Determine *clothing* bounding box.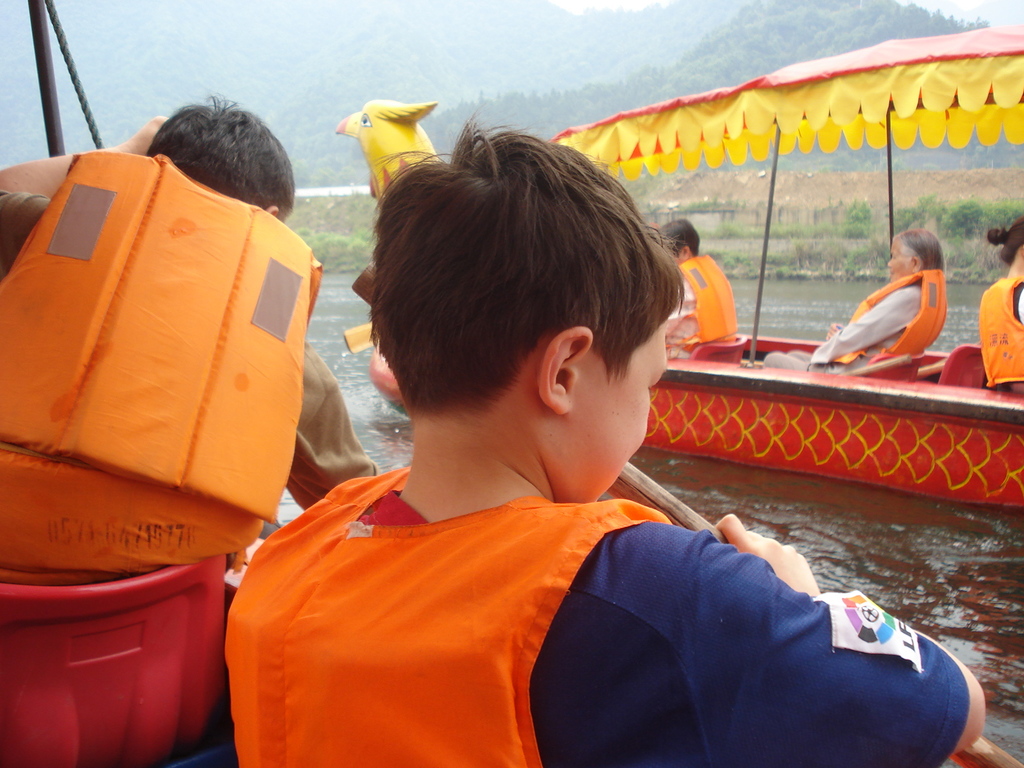
Determined: crop(8, 103, 317, 605).
